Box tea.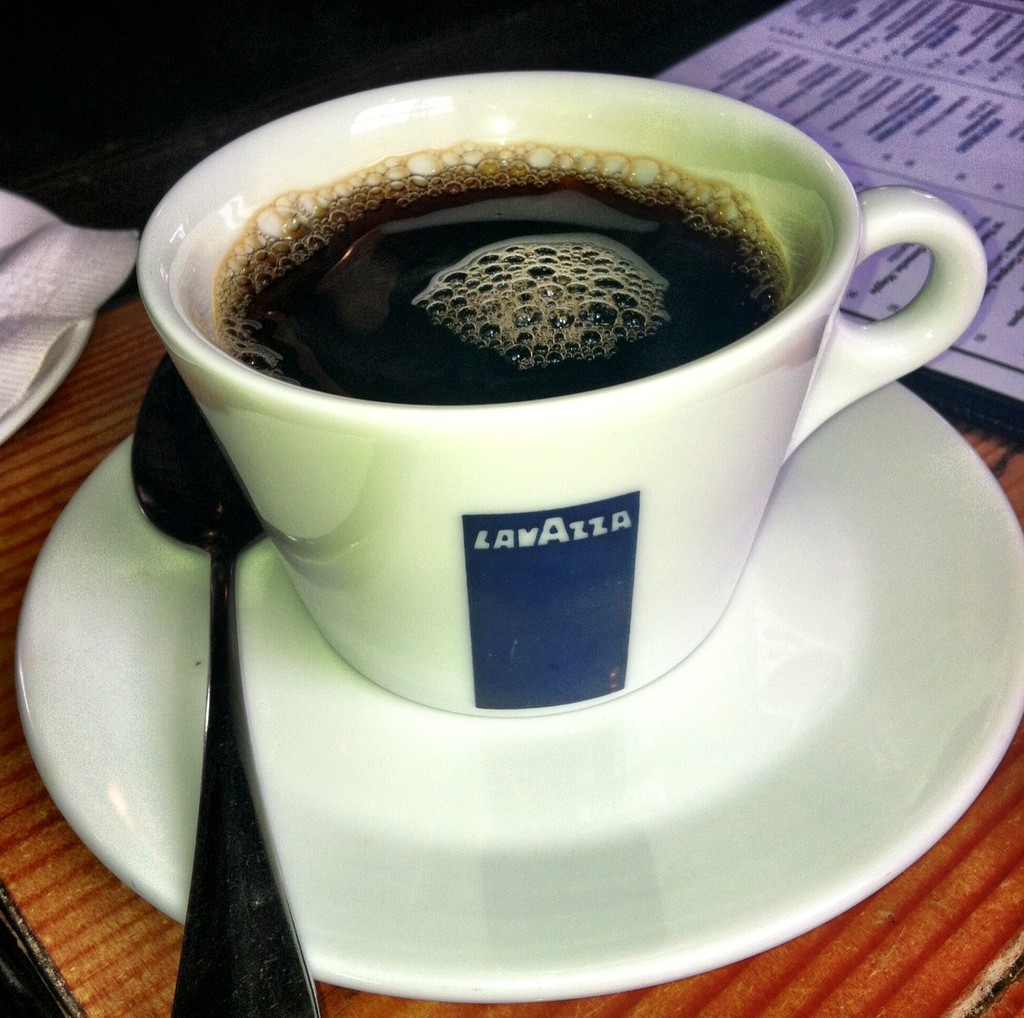
crop(211, 139, 789, 404).
